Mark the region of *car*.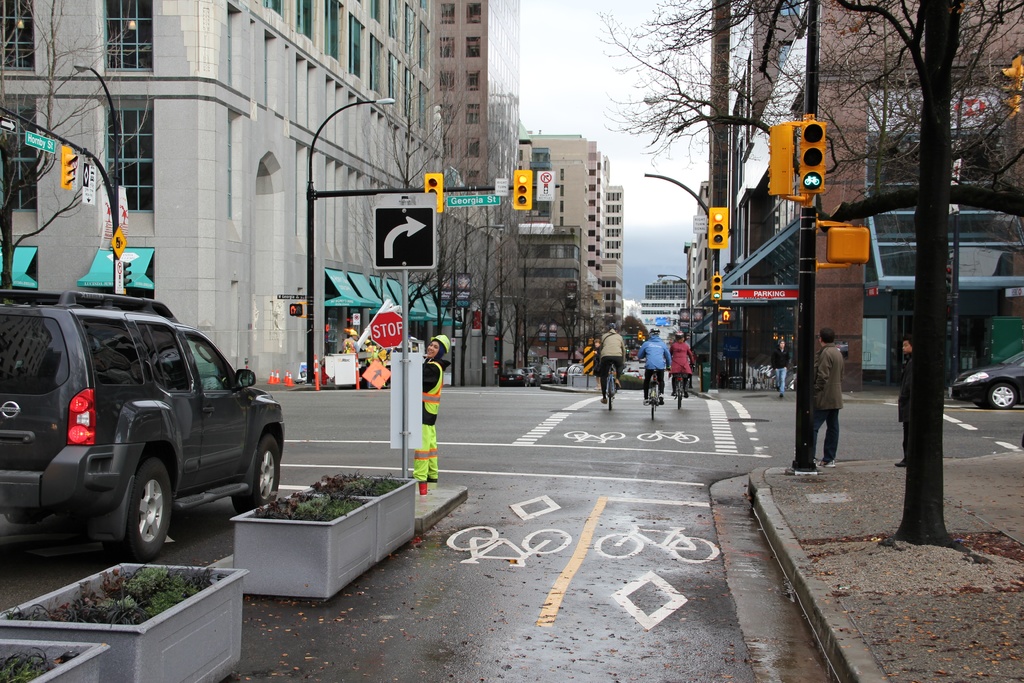
Region: 1/286/280/557.
